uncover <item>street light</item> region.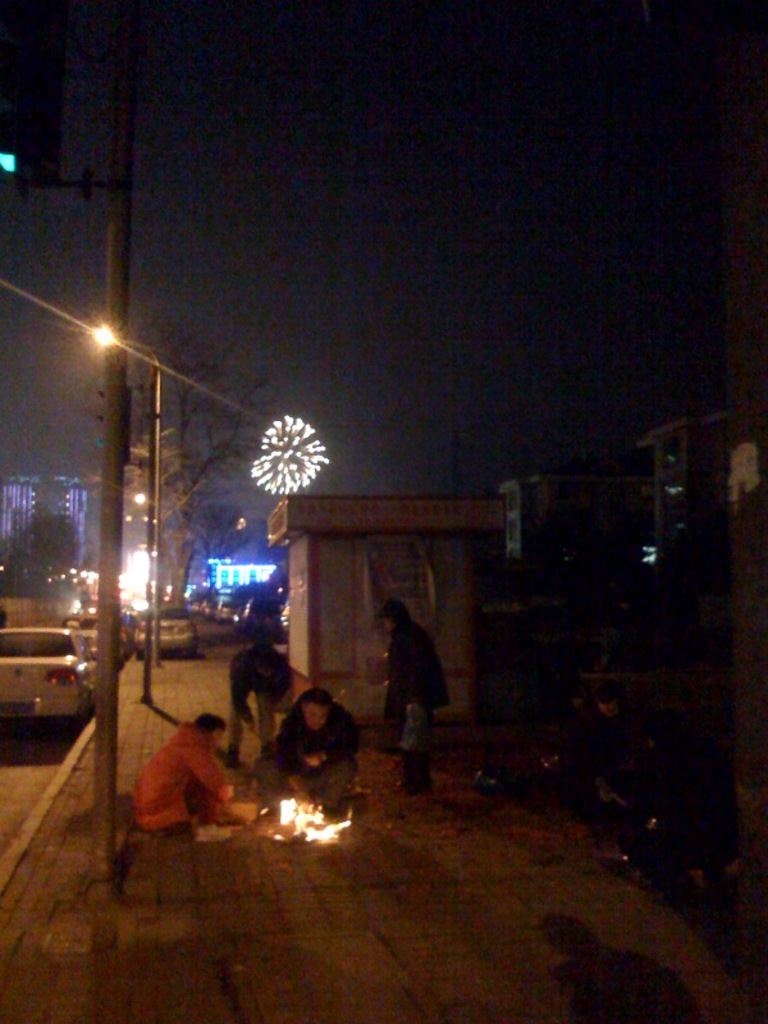
Uncovered: <box>82,303,192,708</box>.
